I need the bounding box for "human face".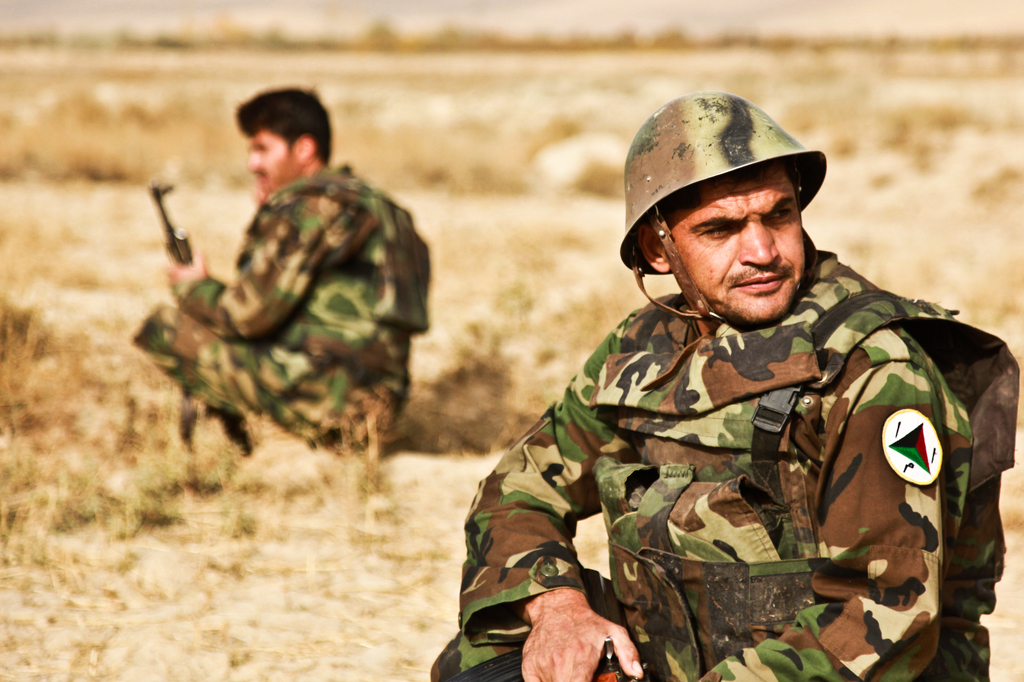
Here it is: rect(249, 131, 296, 201).
